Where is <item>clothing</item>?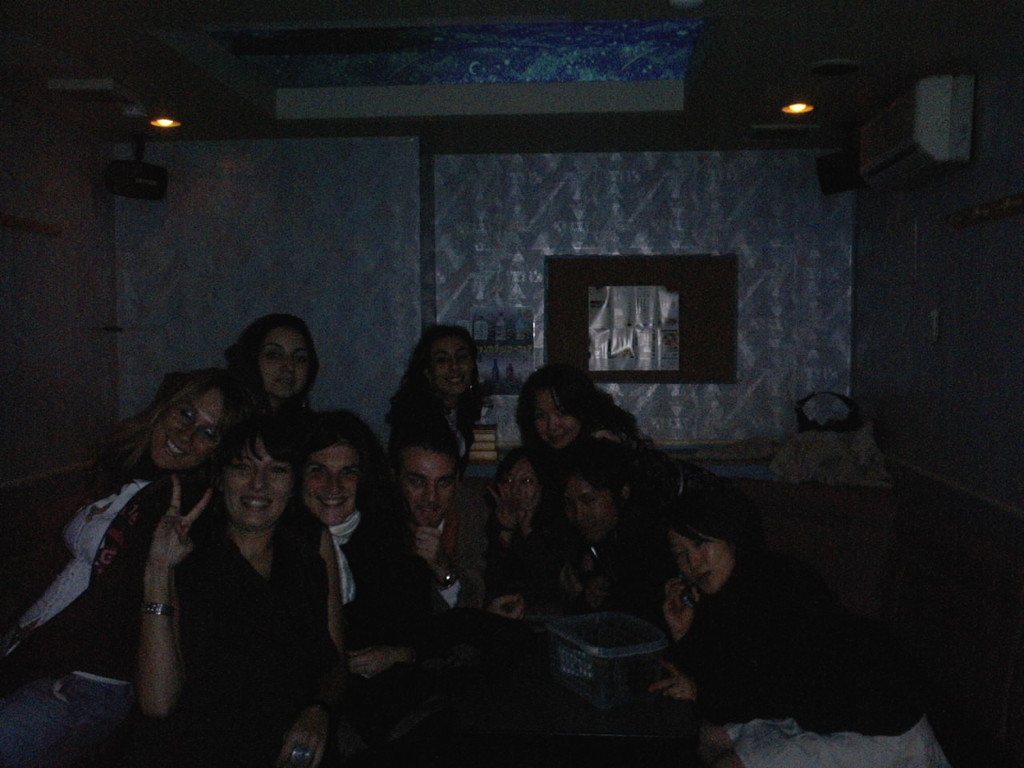
(175, 501, 335, 764).
